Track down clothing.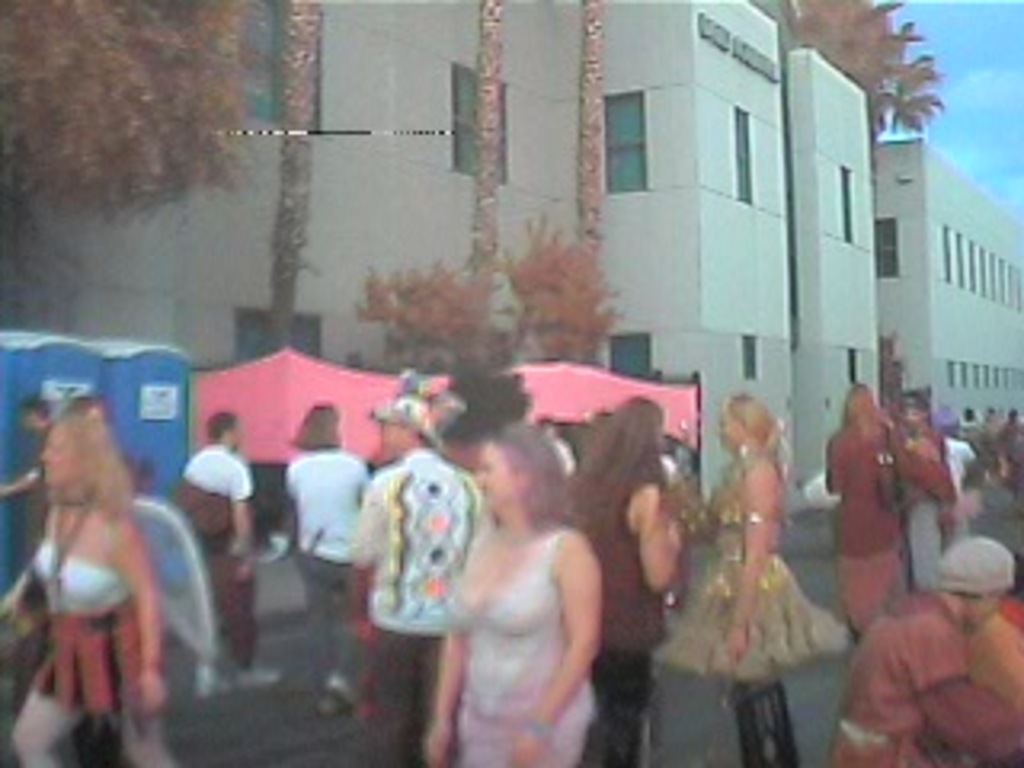
Tracked to pyautogui.locateOnScreen(826, 426, 906, 560).
